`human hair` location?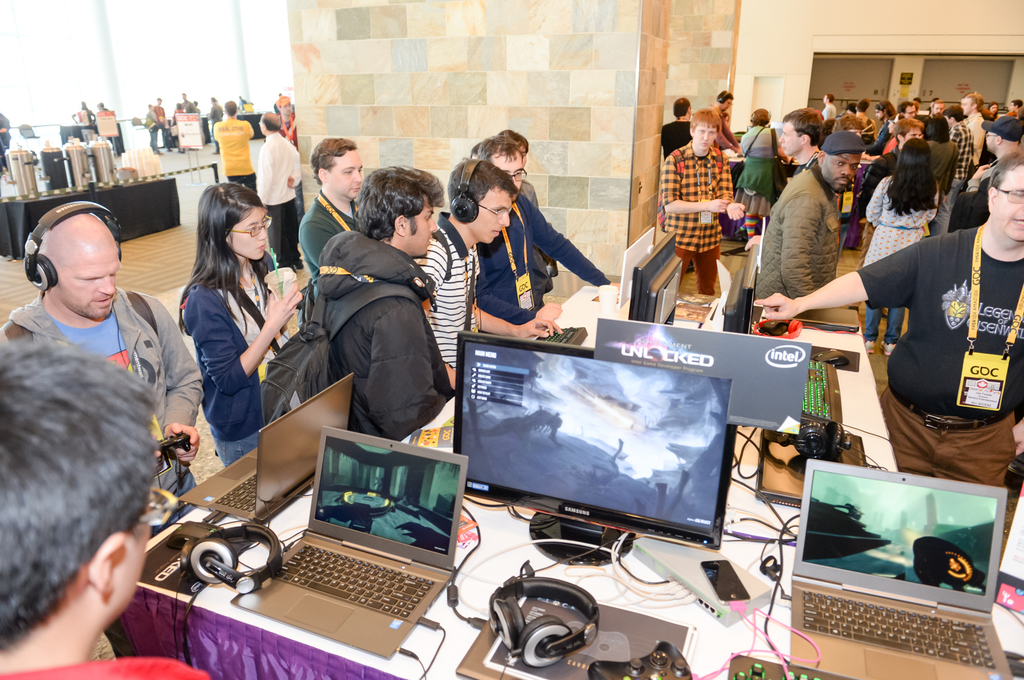
box(181, 91, 187, 98)
